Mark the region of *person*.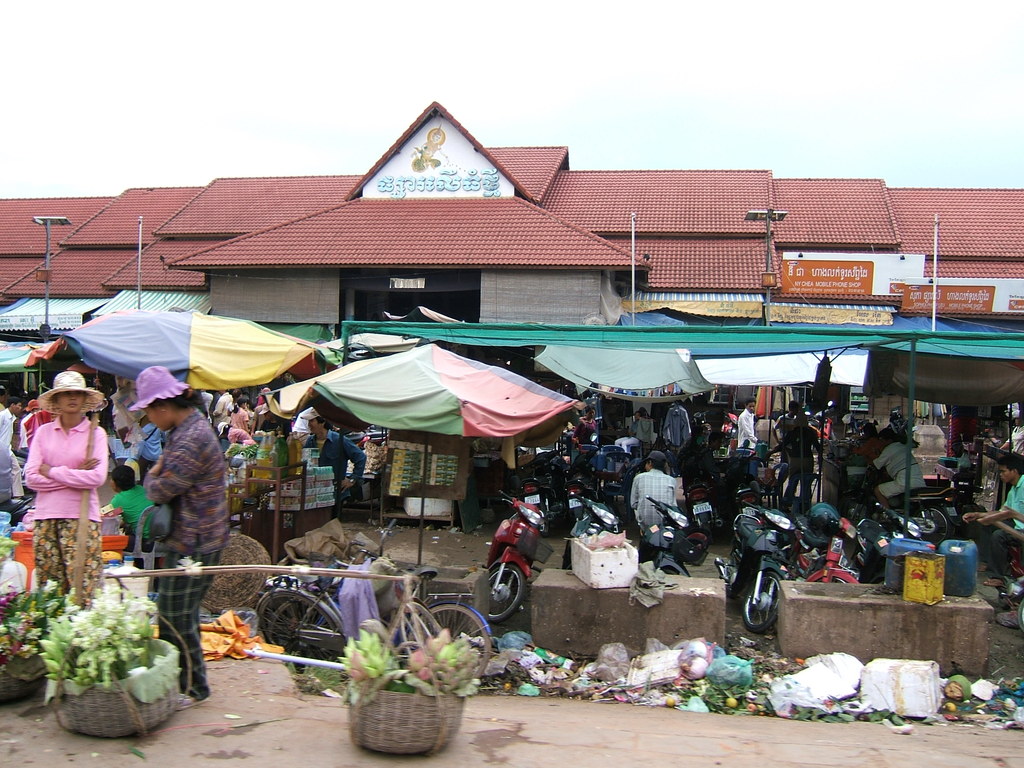
Region: 570:409:600:452.
